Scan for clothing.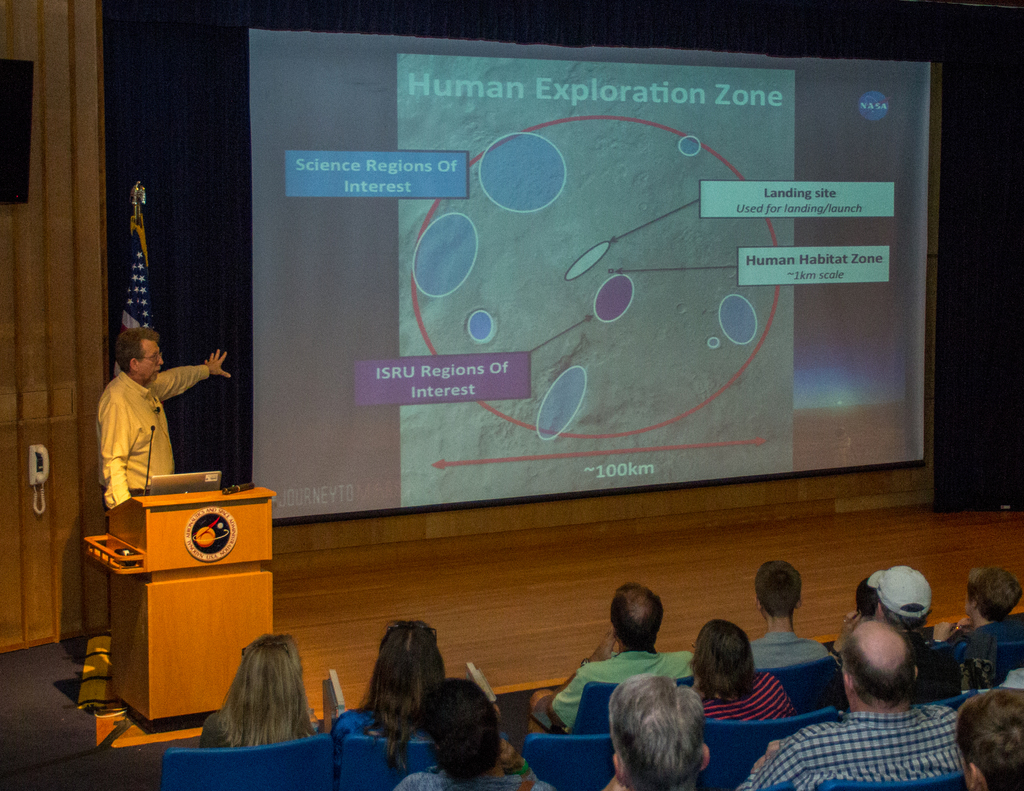
Scan result: left=545, top=646, right=698, bottom=726.
